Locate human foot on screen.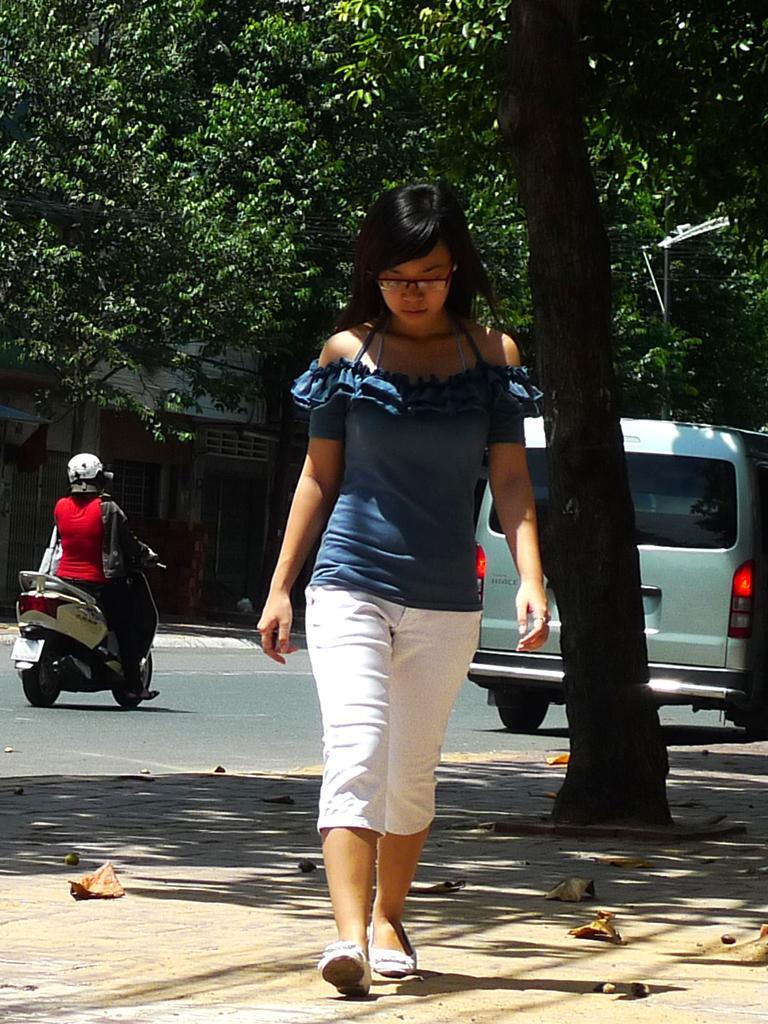
On screen at region(335, 934, 367, 966).
